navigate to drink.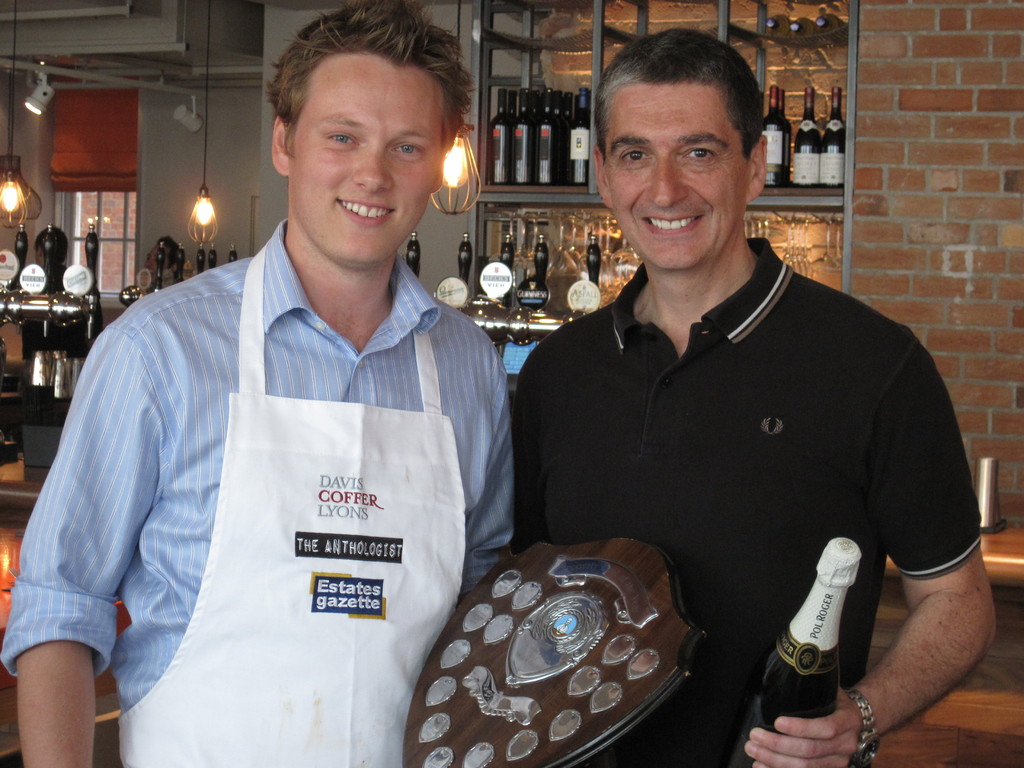
Navigation target: (left=823, top=83, right=847, bottom=186).
